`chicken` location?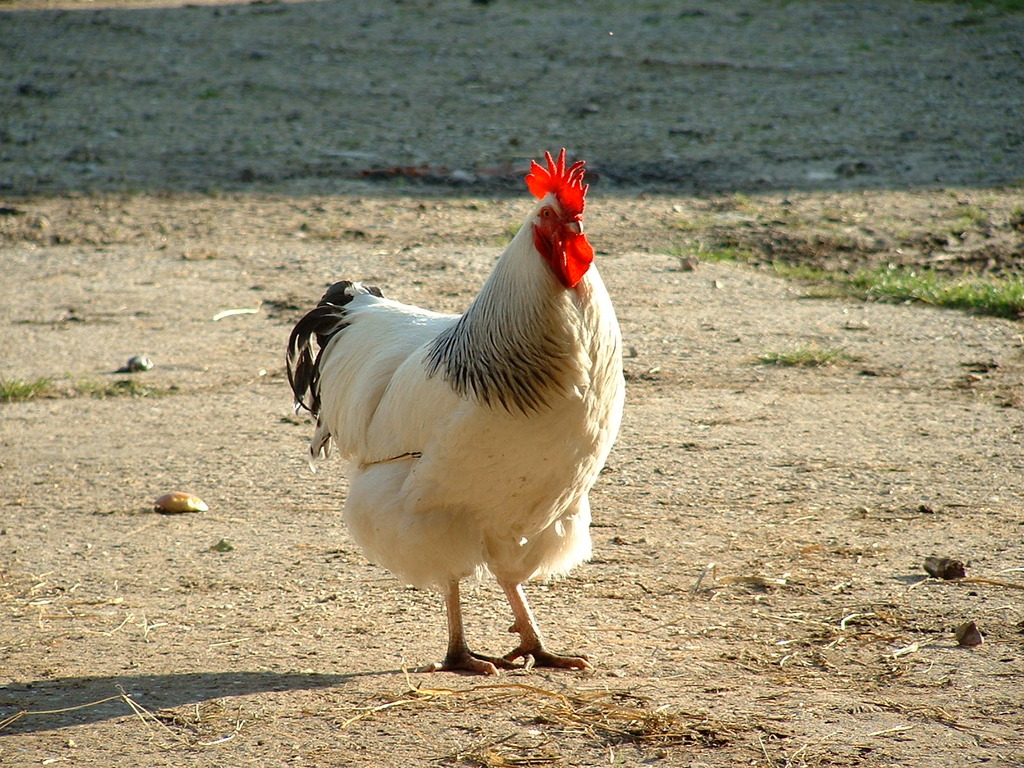
left=278, top=142, right=627, bottom=693
